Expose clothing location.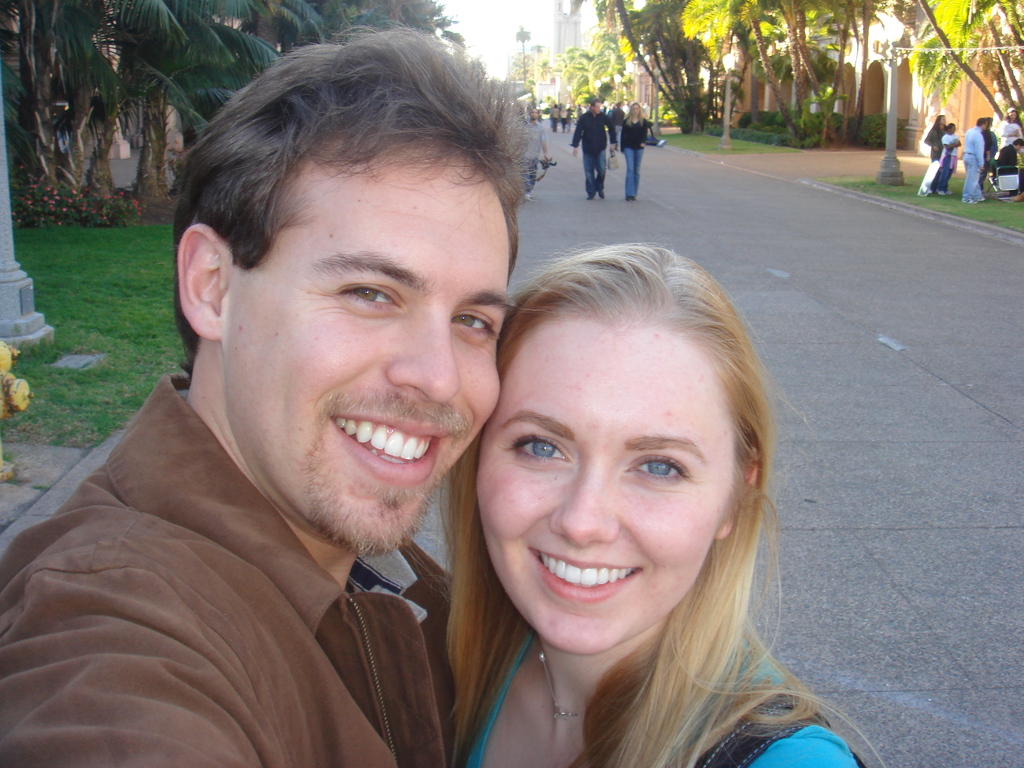
Exposed at {"left": 524, "top": 117, "right": 544, "bottom": 196}.
